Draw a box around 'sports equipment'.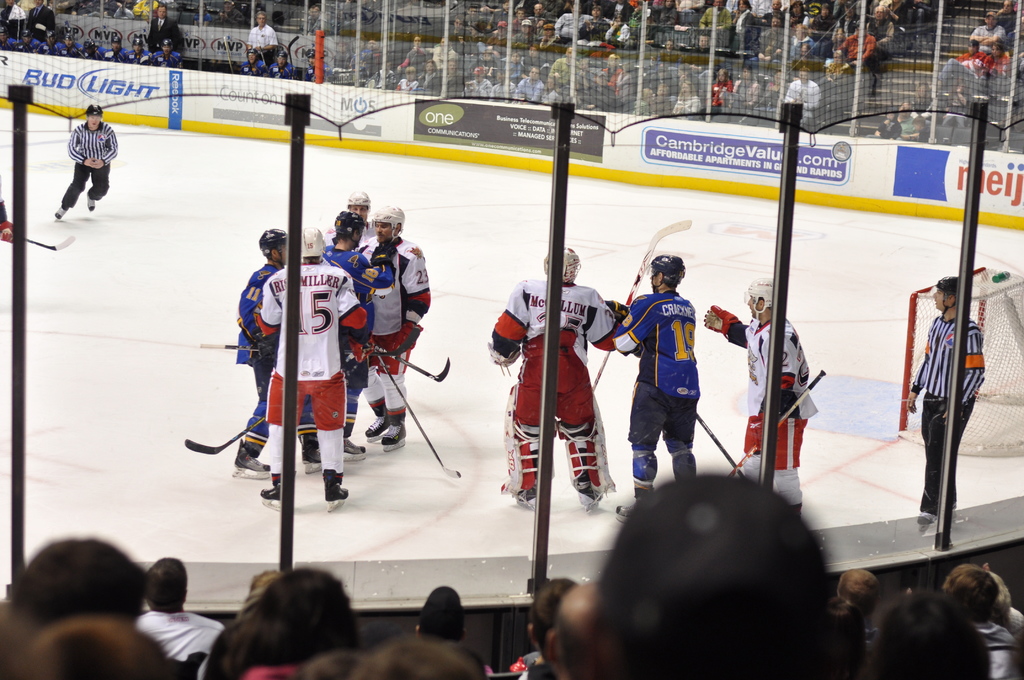
pyautogui.locateOnScreen(376, 355, 458, 479).
